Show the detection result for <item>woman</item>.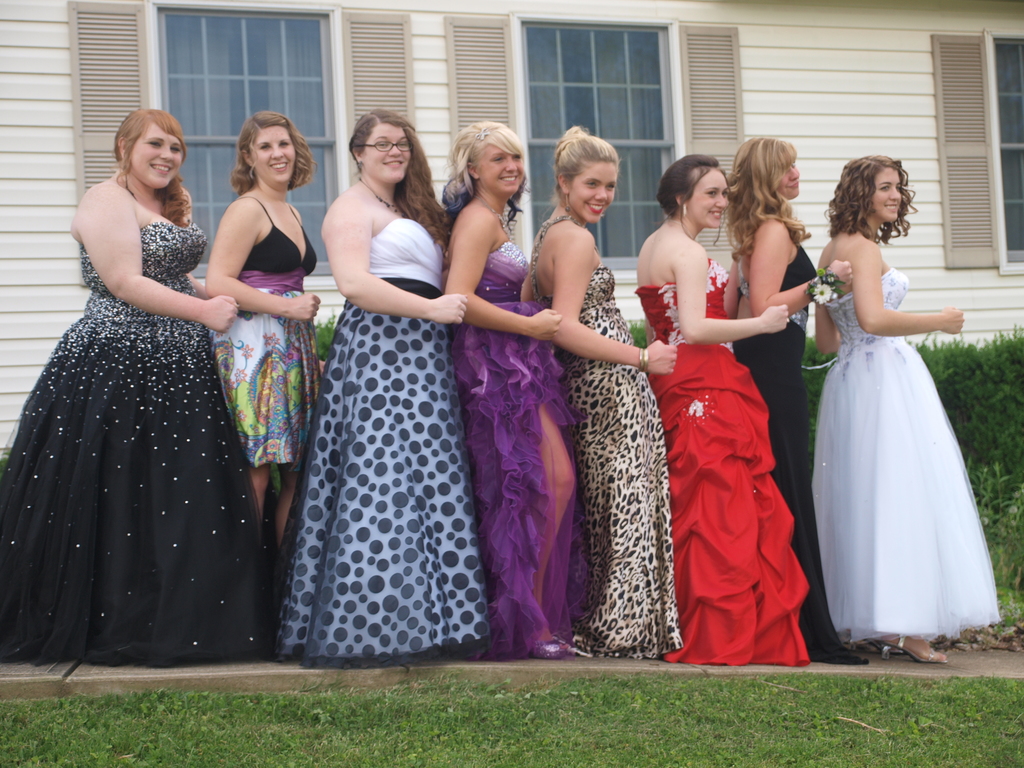
l=0, t=103, r=277, b=665.
